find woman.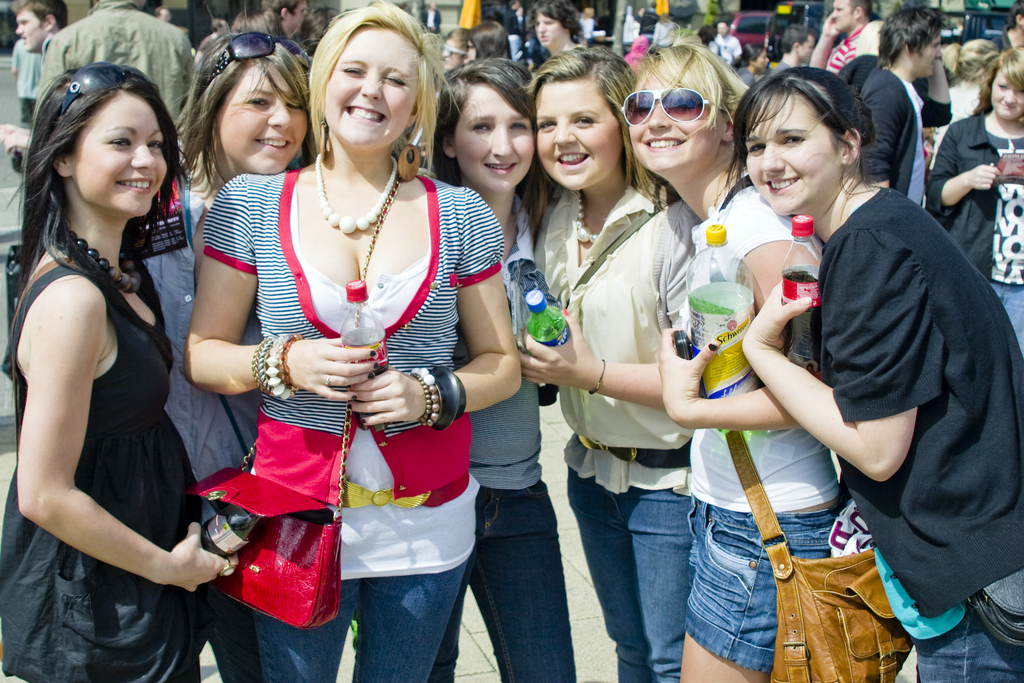
bbox(133, 0, 328, 682).
